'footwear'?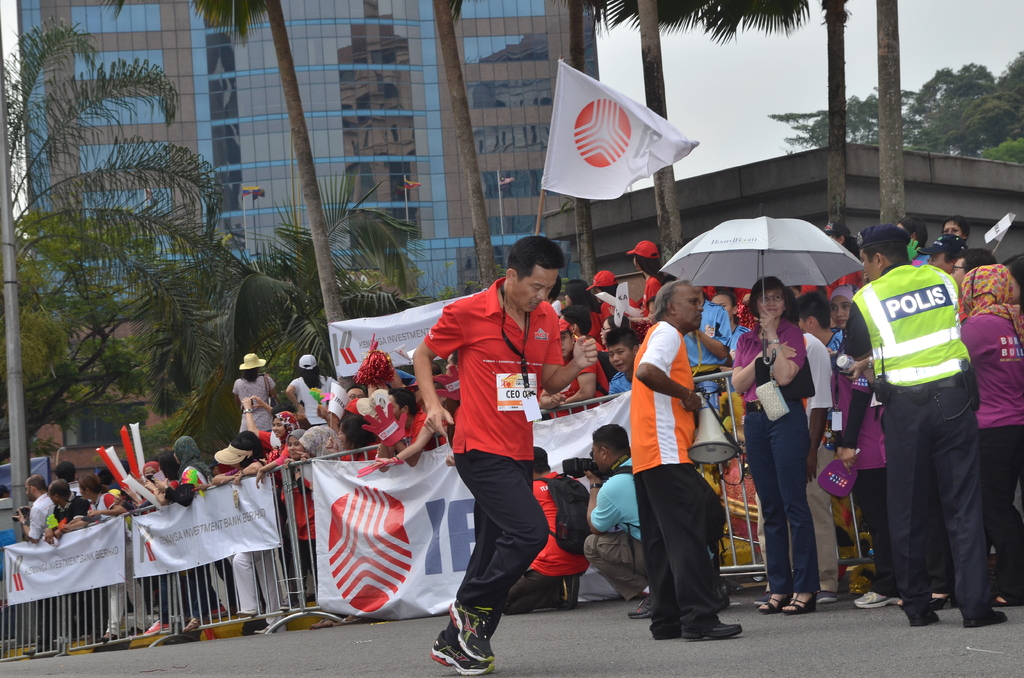
rect(965, 609, 1009, 631)
